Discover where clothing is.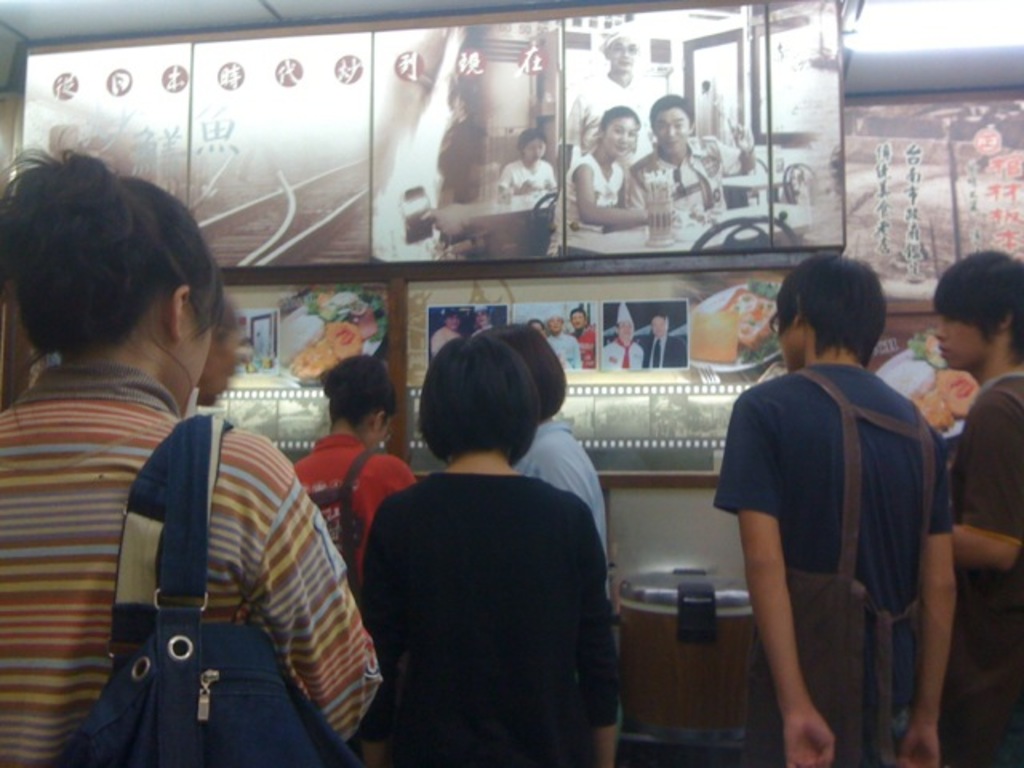
Discovered at <region>491, 160, 558, 200</region>.
